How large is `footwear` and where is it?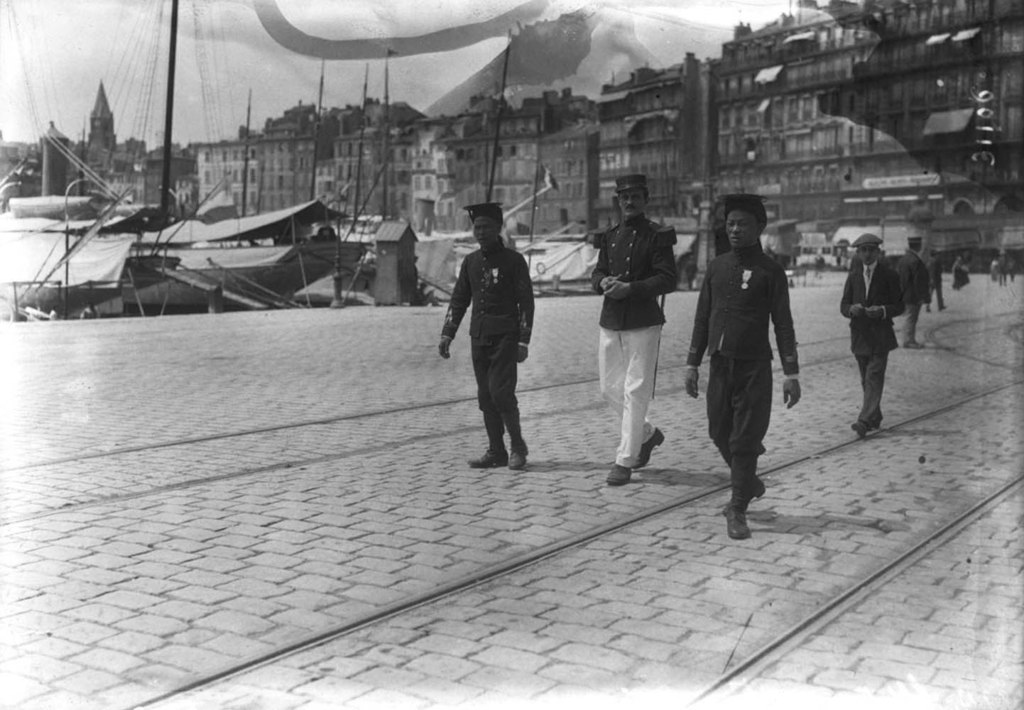
Bounding box: detection(722, 470, 765, 518).
